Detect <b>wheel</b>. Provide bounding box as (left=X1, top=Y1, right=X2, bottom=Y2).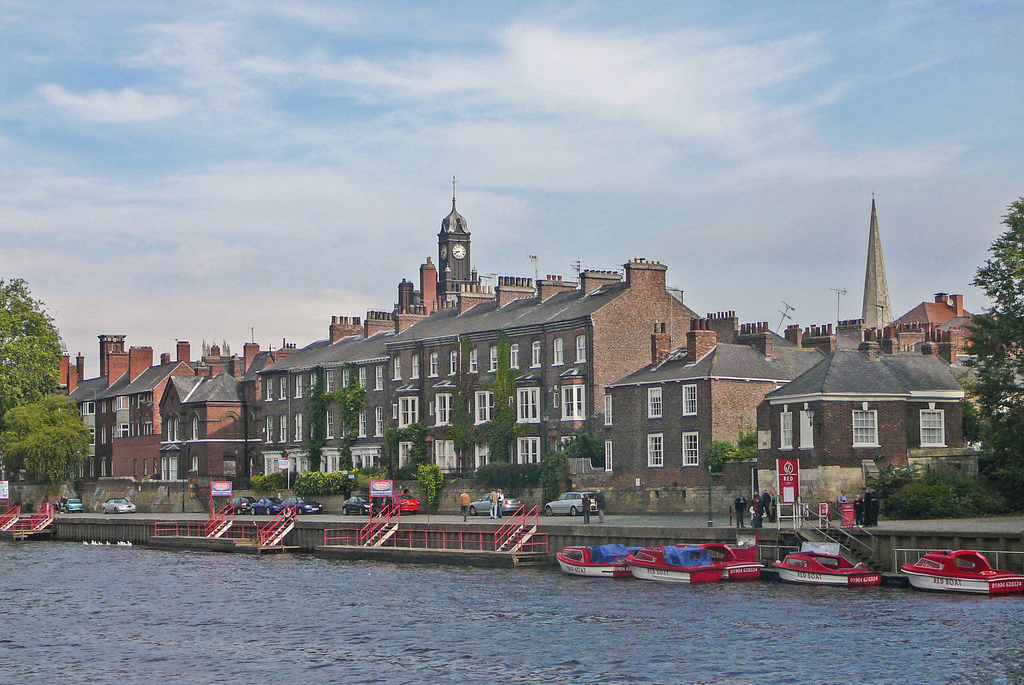
(left=568, top=507, right=573, bottom=513).
